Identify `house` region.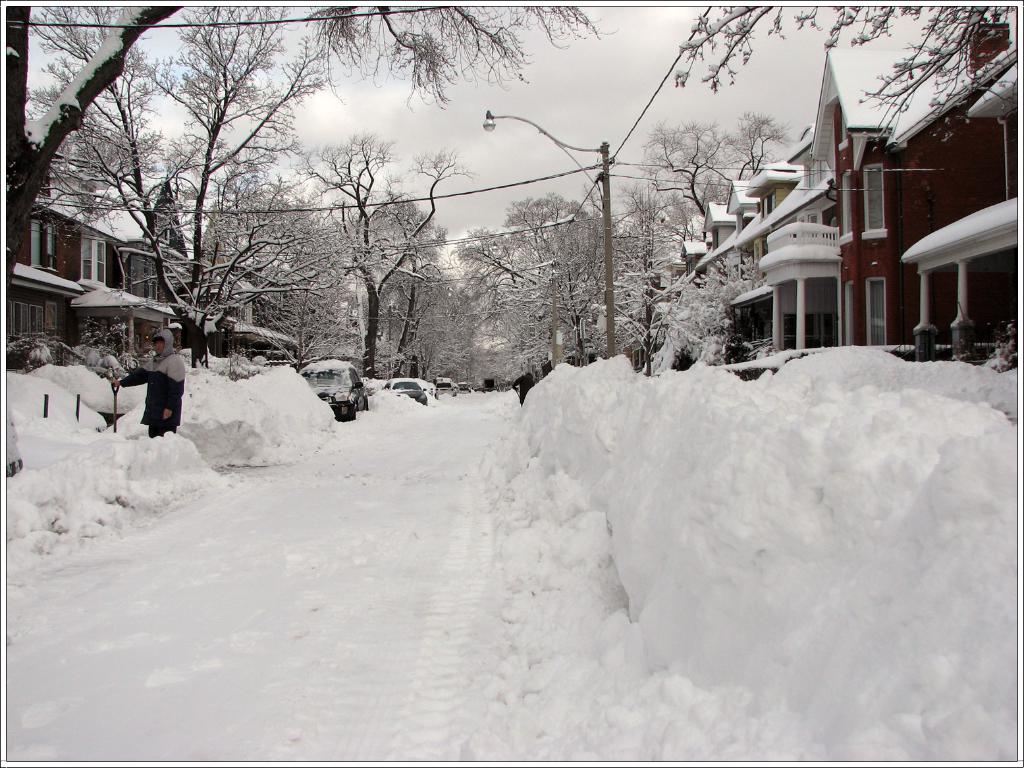
Region: [66, 180, 185, 381].
